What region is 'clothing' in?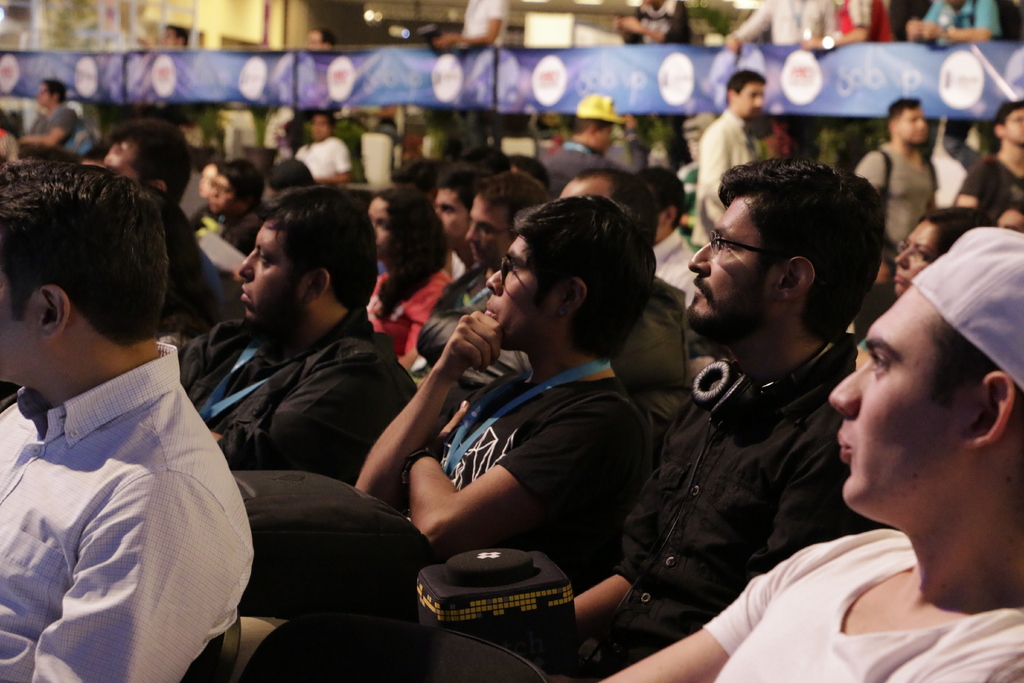
locate(620, 0, 693, 45).
